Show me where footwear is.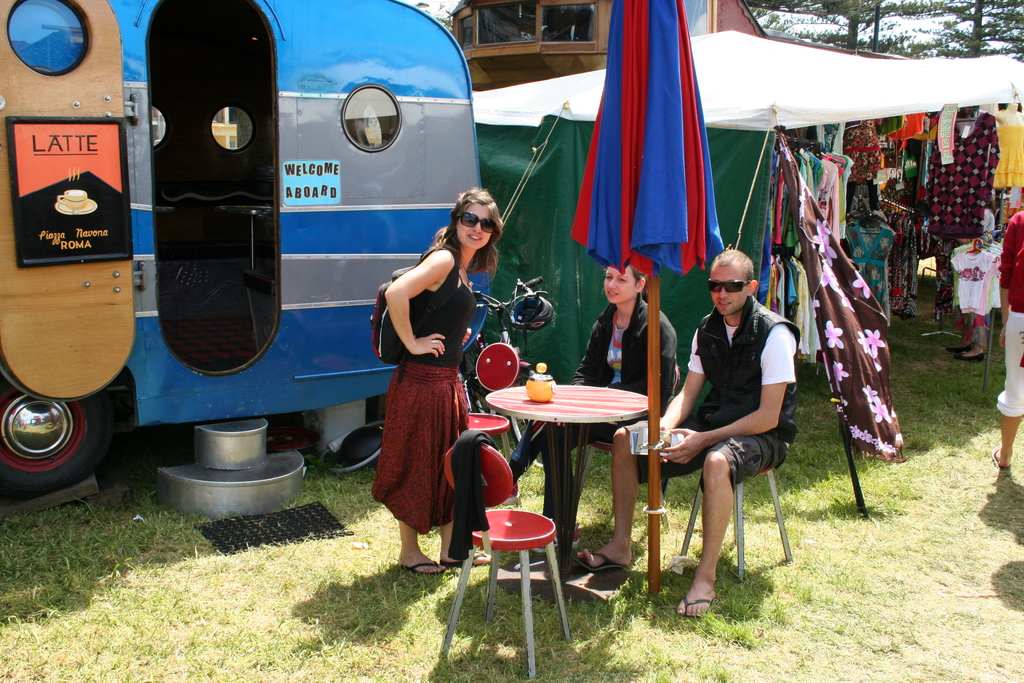
footwear is at left=954, top=344, right=984, bottom=363.
